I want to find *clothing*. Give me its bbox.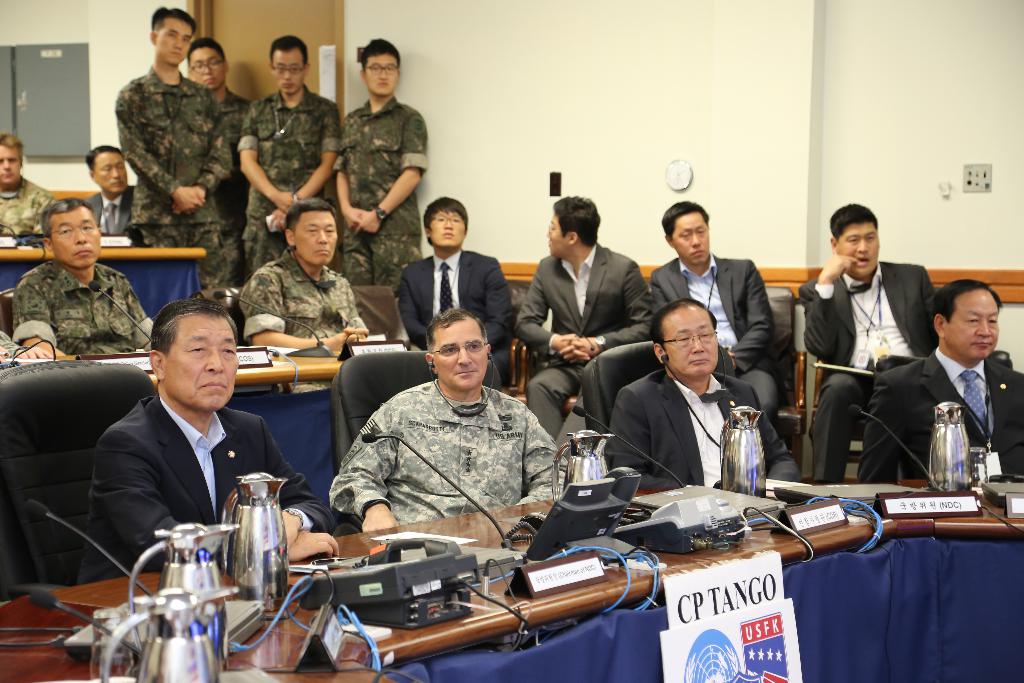
<bbox>2, 250, 153, 360</bbox>.
